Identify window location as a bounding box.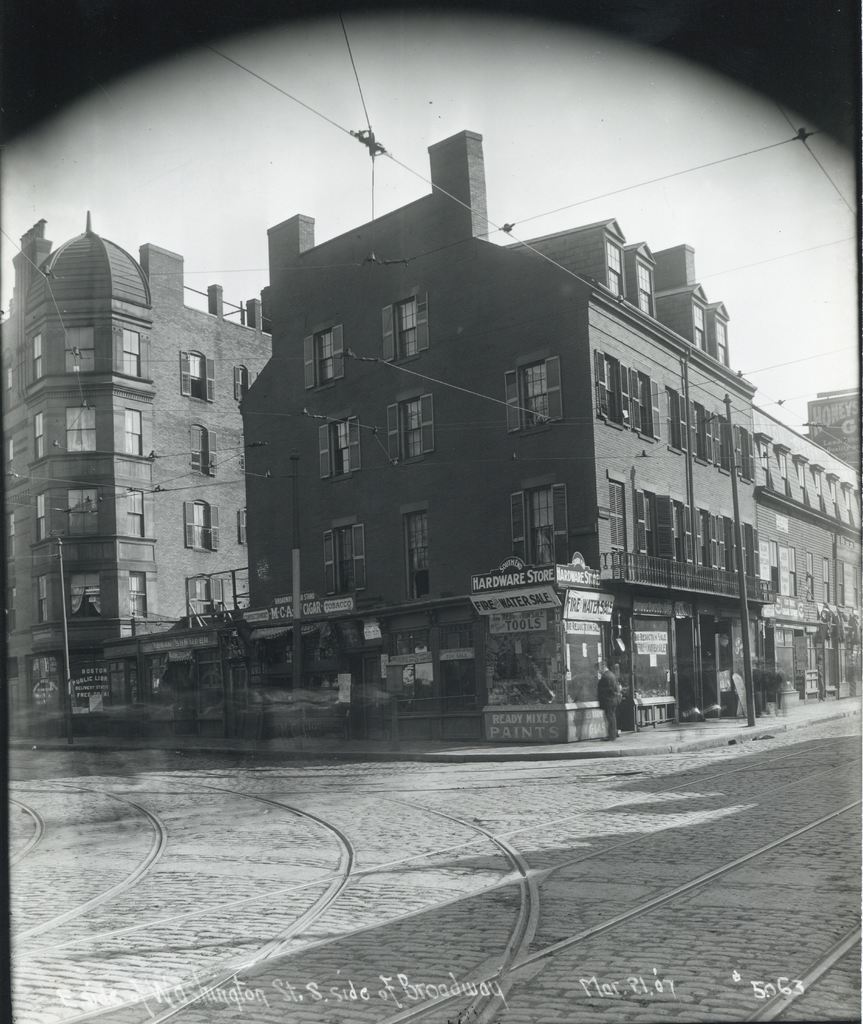
x1=6, y1=440, x2=17, y2=470.
